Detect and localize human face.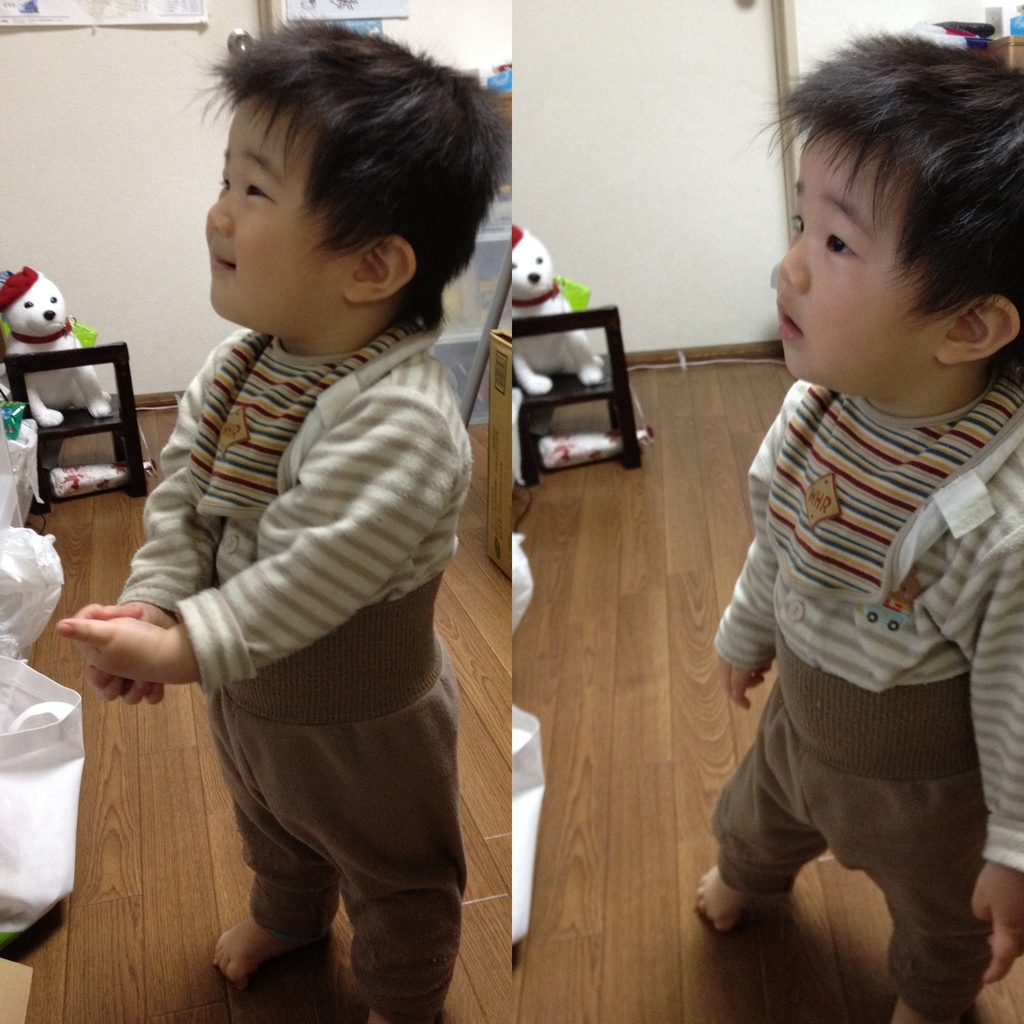
Localized at select_region(205, 94, 343, 324).
